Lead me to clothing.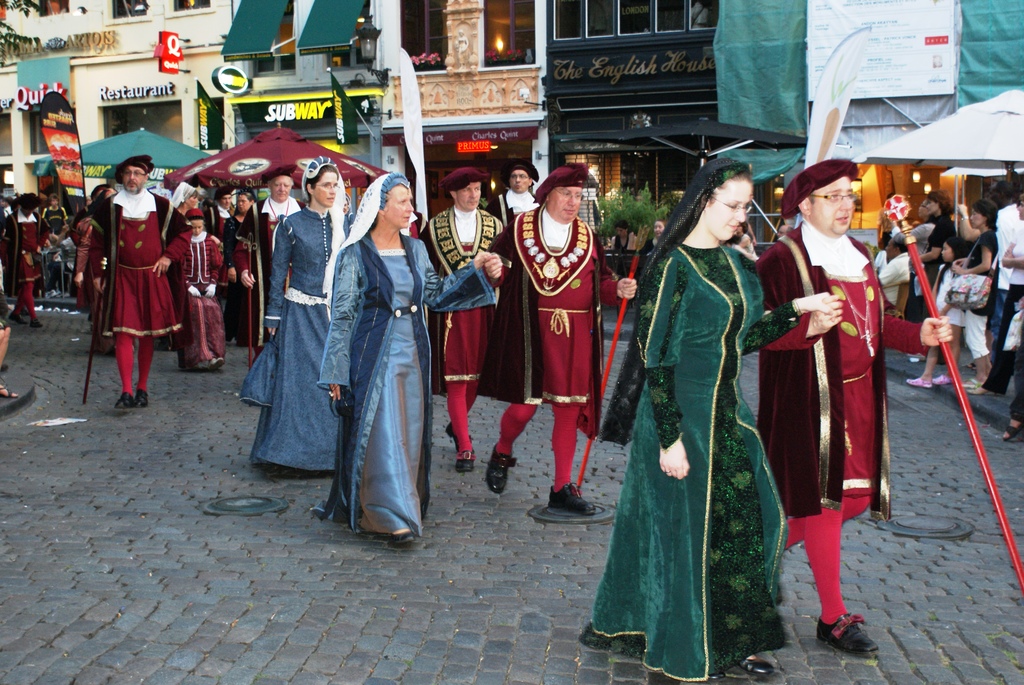
Lead to Rect(240, 157, 358, 470).
